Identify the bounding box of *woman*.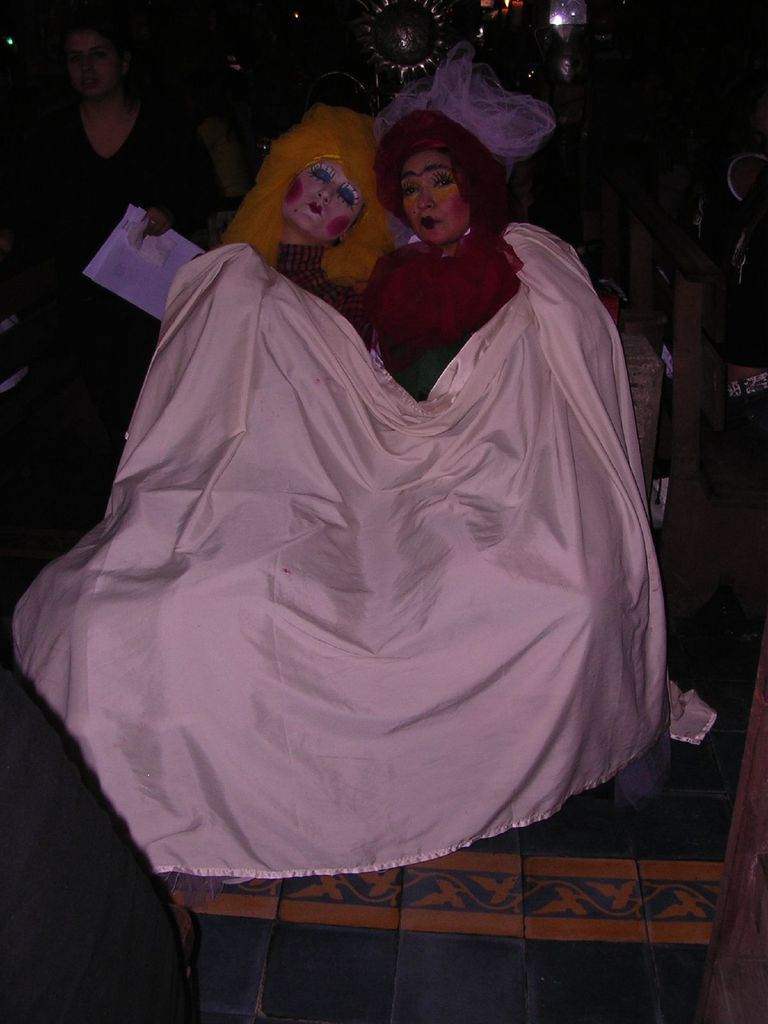
(47, 15, 230, 492).
